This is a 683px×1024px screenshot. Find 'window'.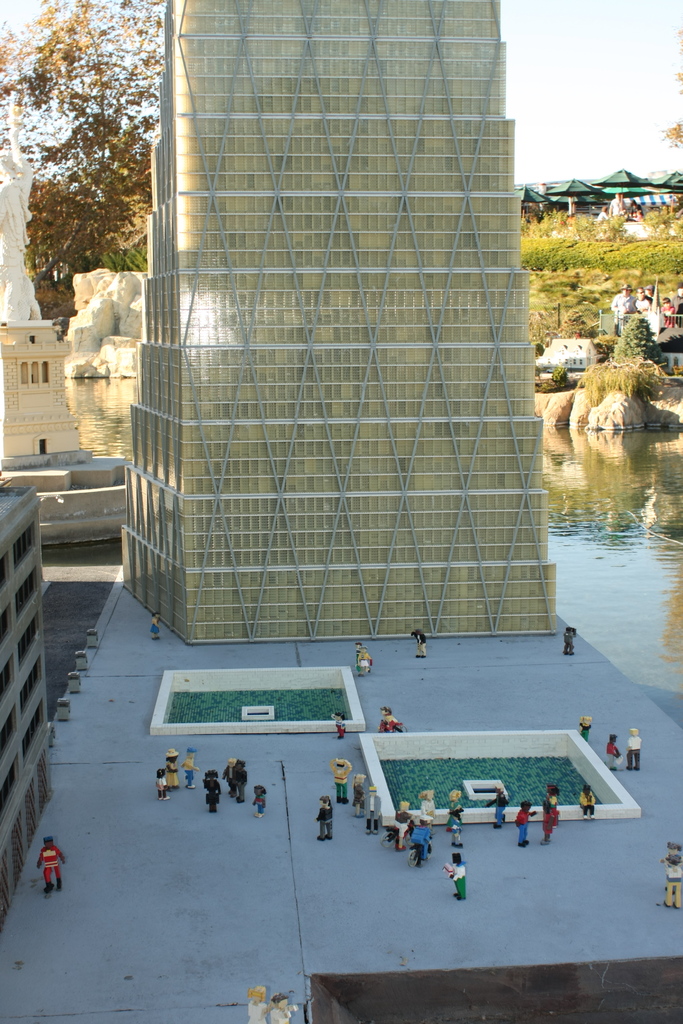
Bounding box: Rect(40, 437, 47, 454).
